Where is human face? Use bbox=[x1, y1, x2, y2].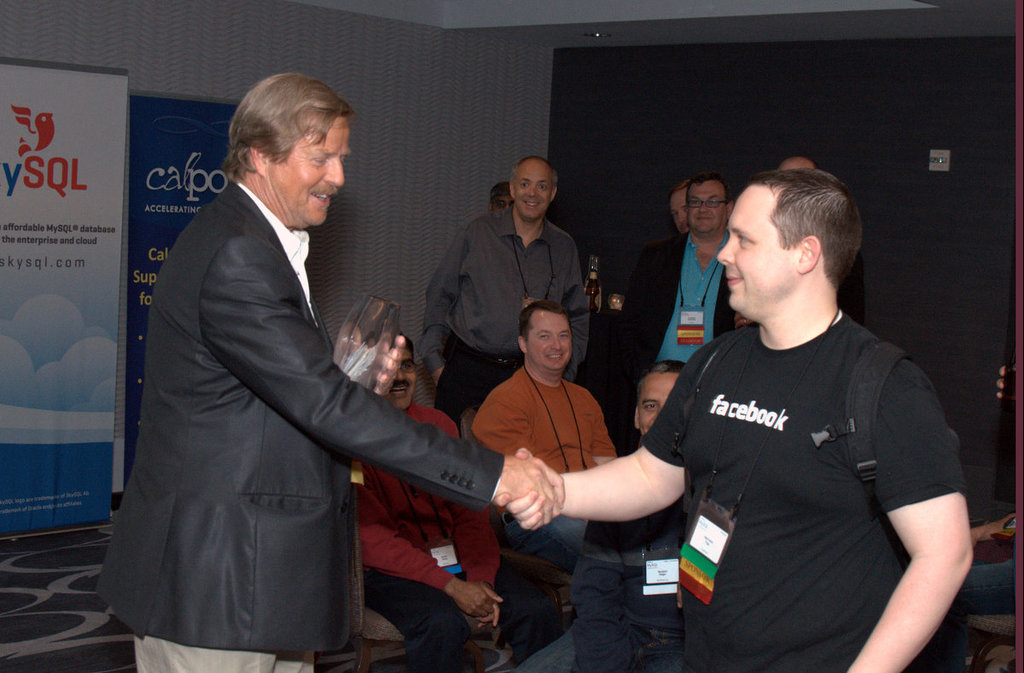
bbox=[670, 189, 689, 234].
